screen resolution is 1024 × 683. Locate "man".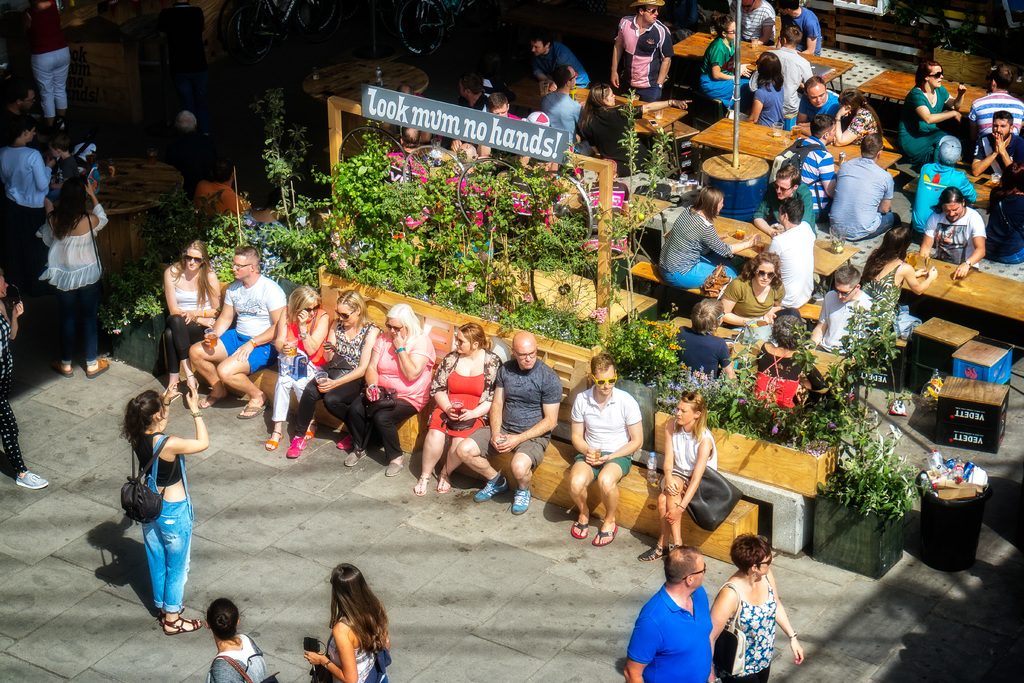
x1=185 y1=243 x2=282 y2=420.
